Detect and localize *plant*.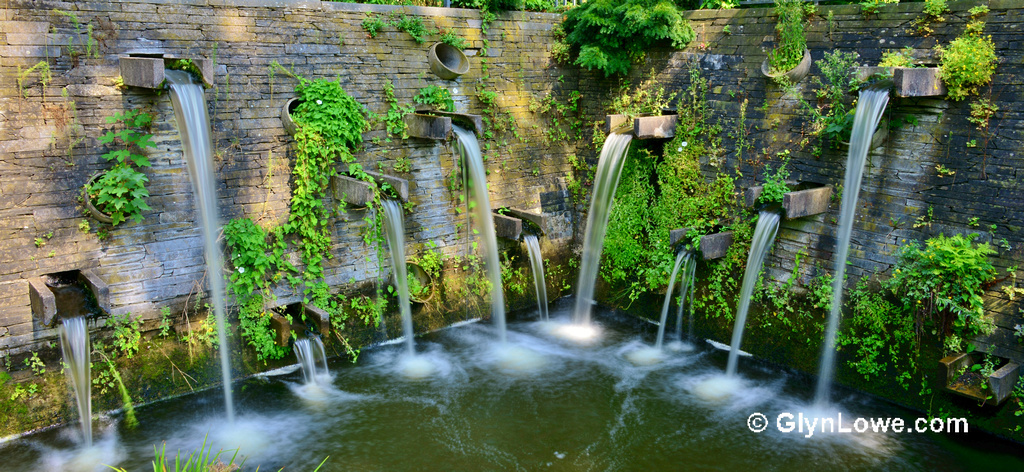
Localized at box(756, 158, 791, 209).
